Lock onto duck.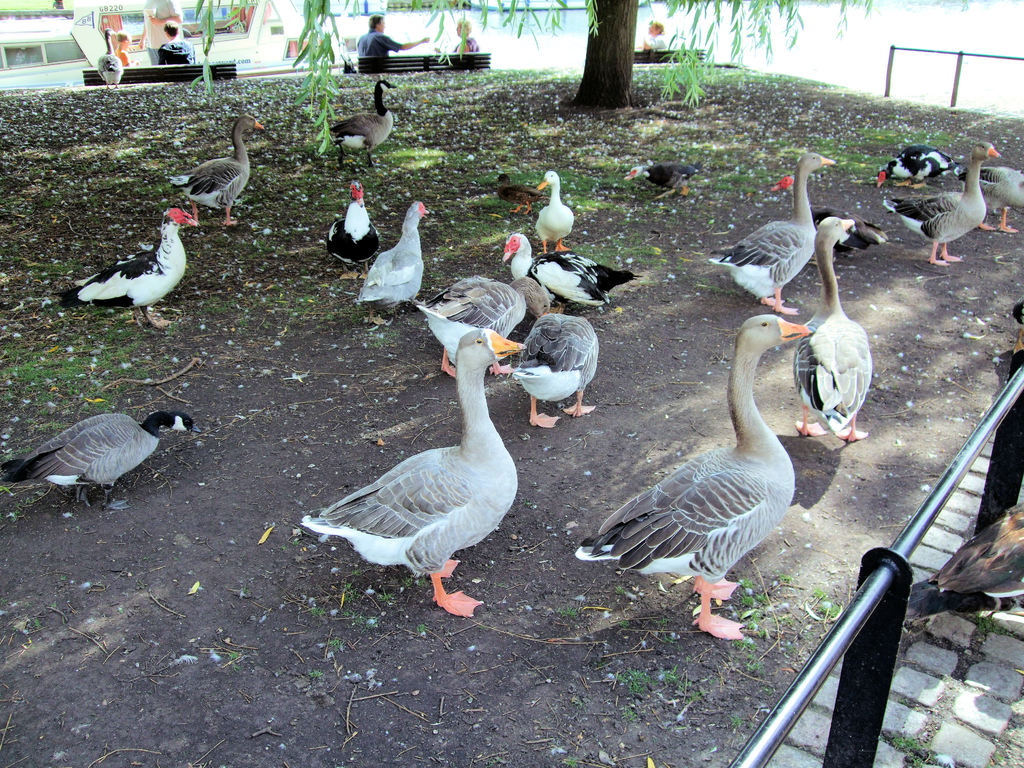
Locked: <bbox>412, 273, 531, 388</bbox>.
